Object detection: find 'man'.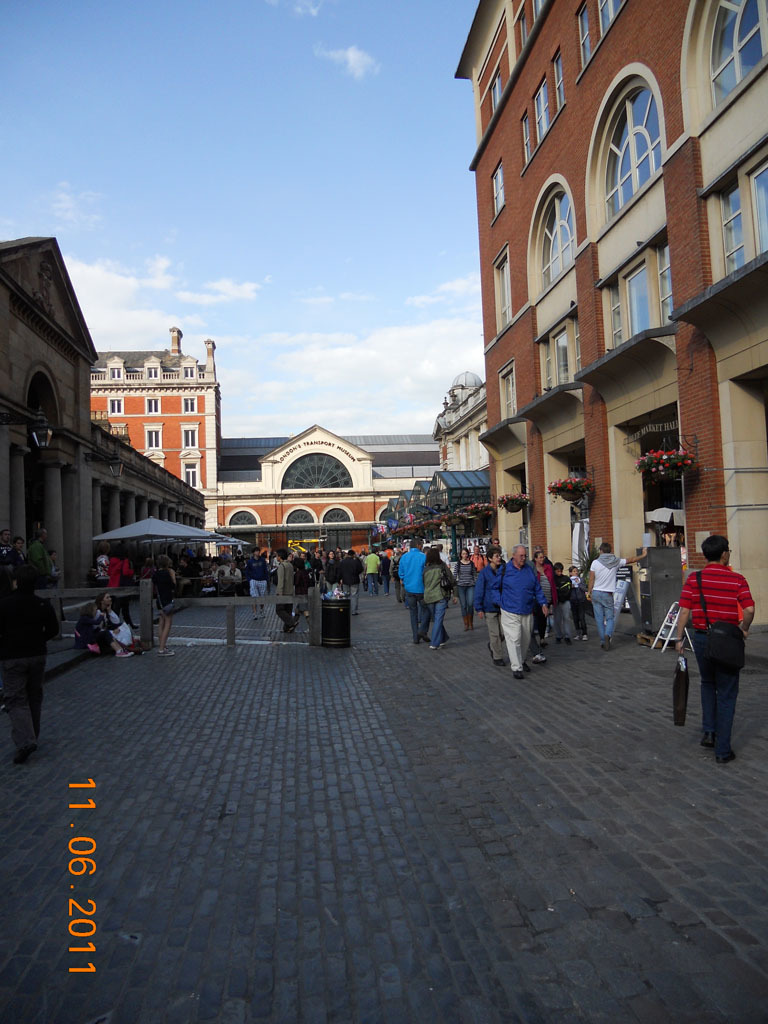
box(219, 561, 244, 593).
